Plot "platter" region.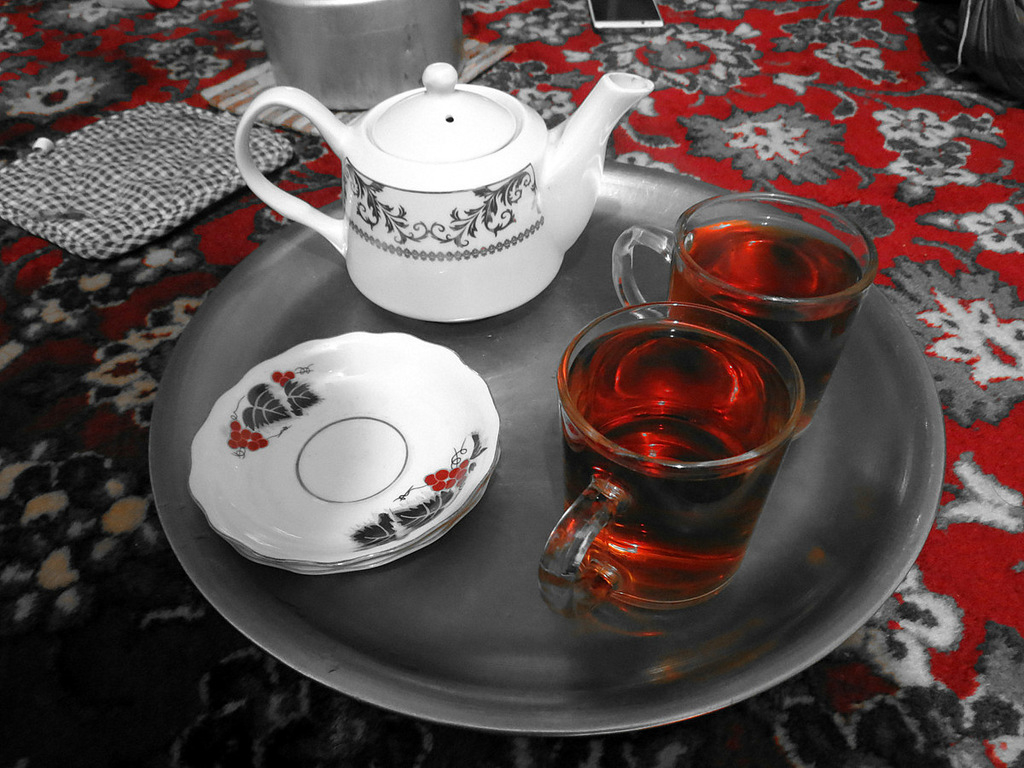
Plotted at BBox(152, 164, 946, 736).
